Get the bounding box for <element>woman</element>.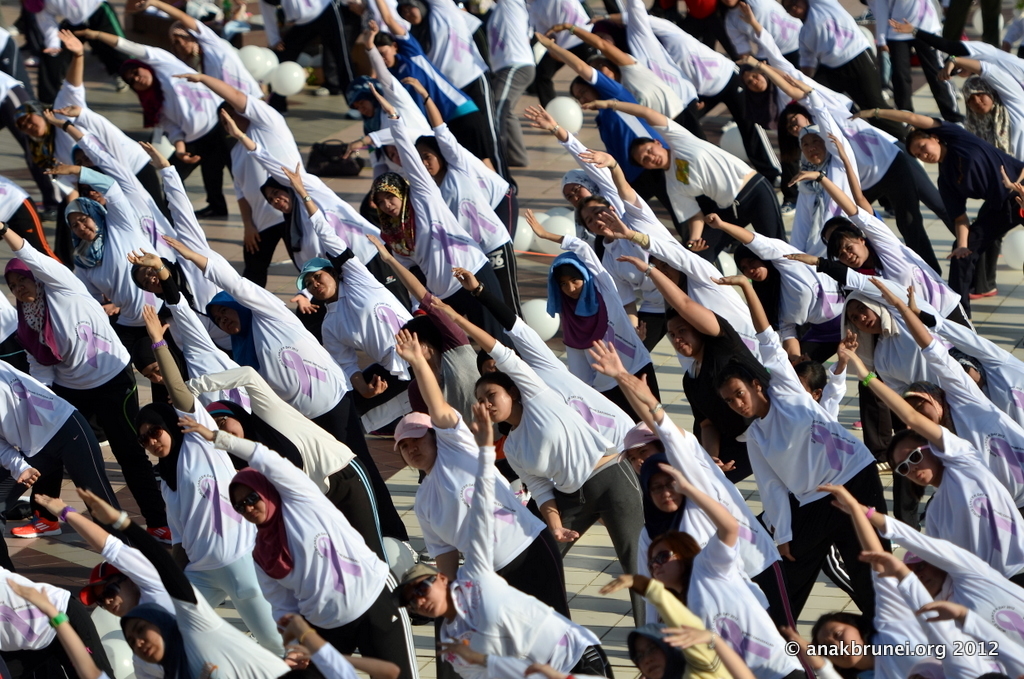
pyautogui.locateOnScreen(419, 295, 650, 631).
